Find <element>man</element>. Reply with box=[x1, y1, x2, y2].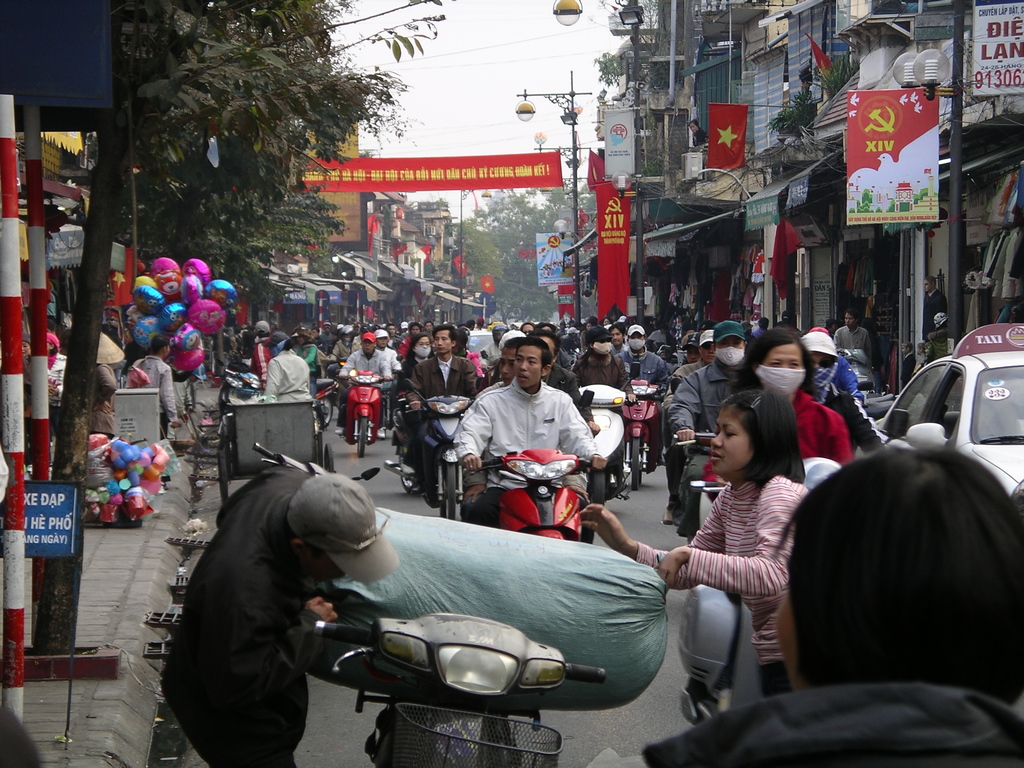
box=[480, 340, 517, 393].
